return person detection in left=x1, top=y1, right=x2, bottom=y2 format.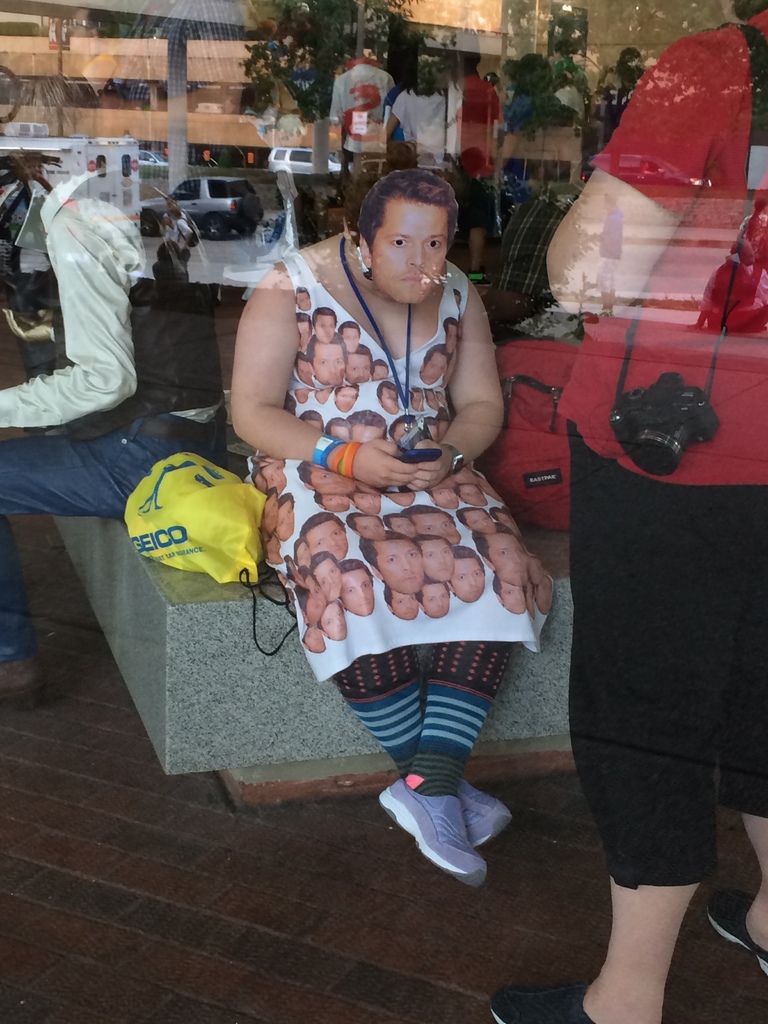
left=0, top=143, right=226, bottom=705.
